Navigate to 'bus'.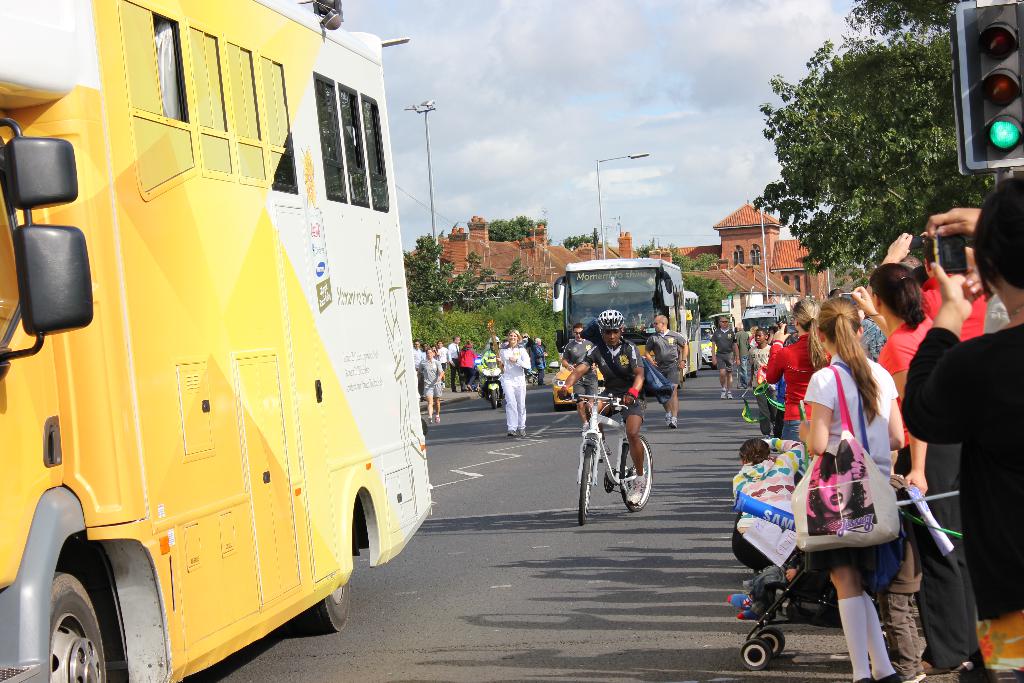
Navigation target: 680, 288, 701, 372.
